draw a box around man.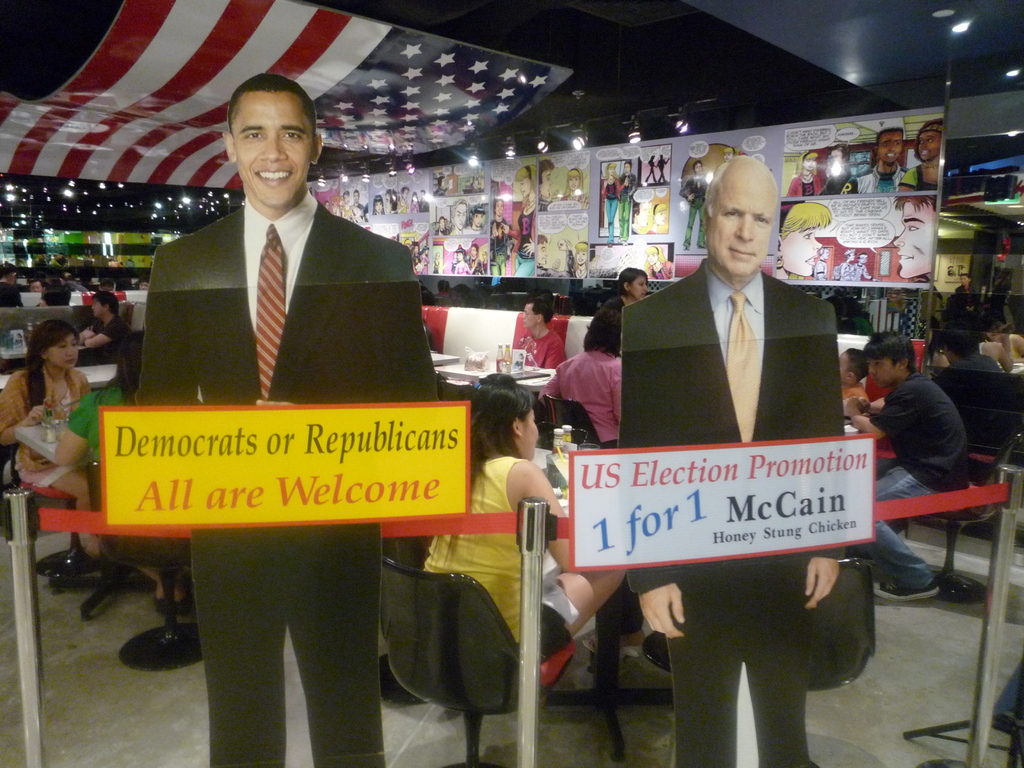
bbox=[587, 154, 882, 731].
